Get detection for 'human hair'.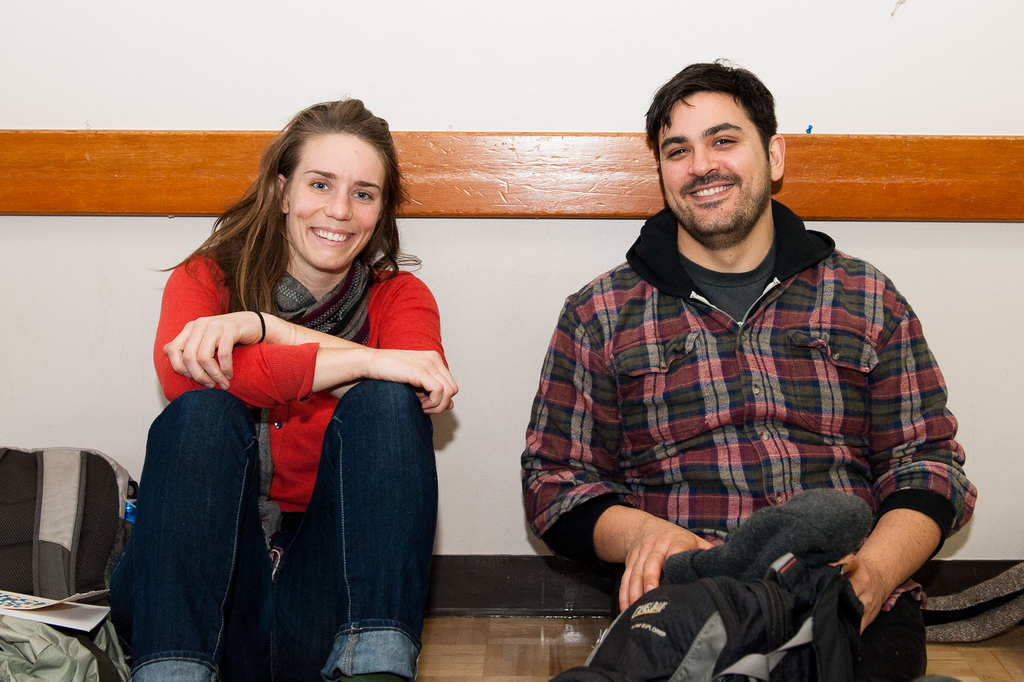
Detection: BBox(143, 92, 422, 319).
